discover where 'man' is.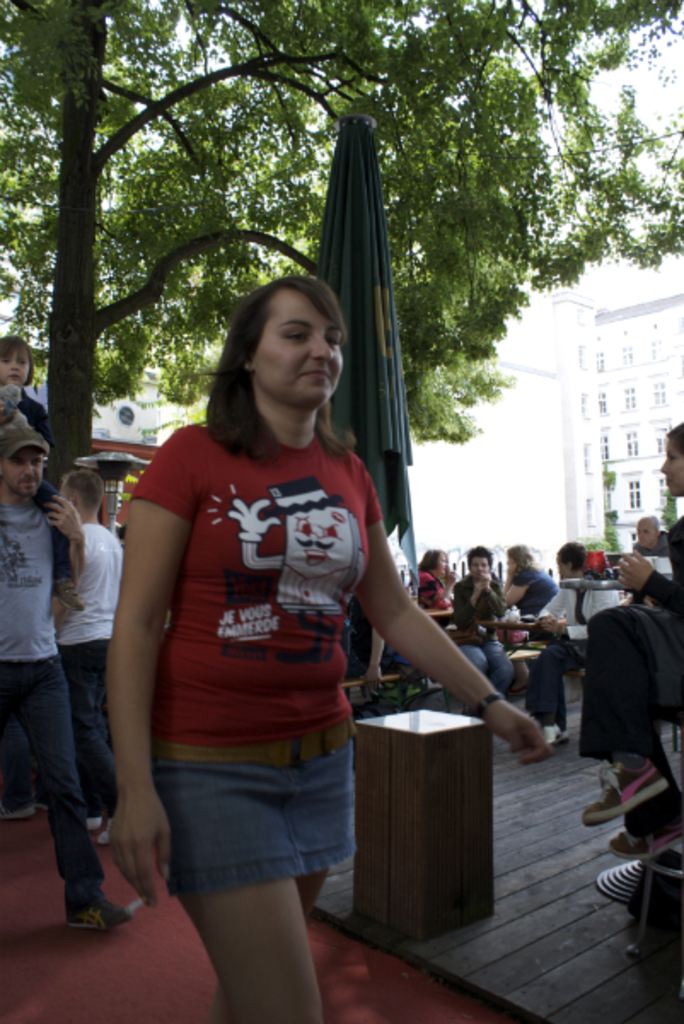
Discovered at locate(49, 468, 123, 845).
